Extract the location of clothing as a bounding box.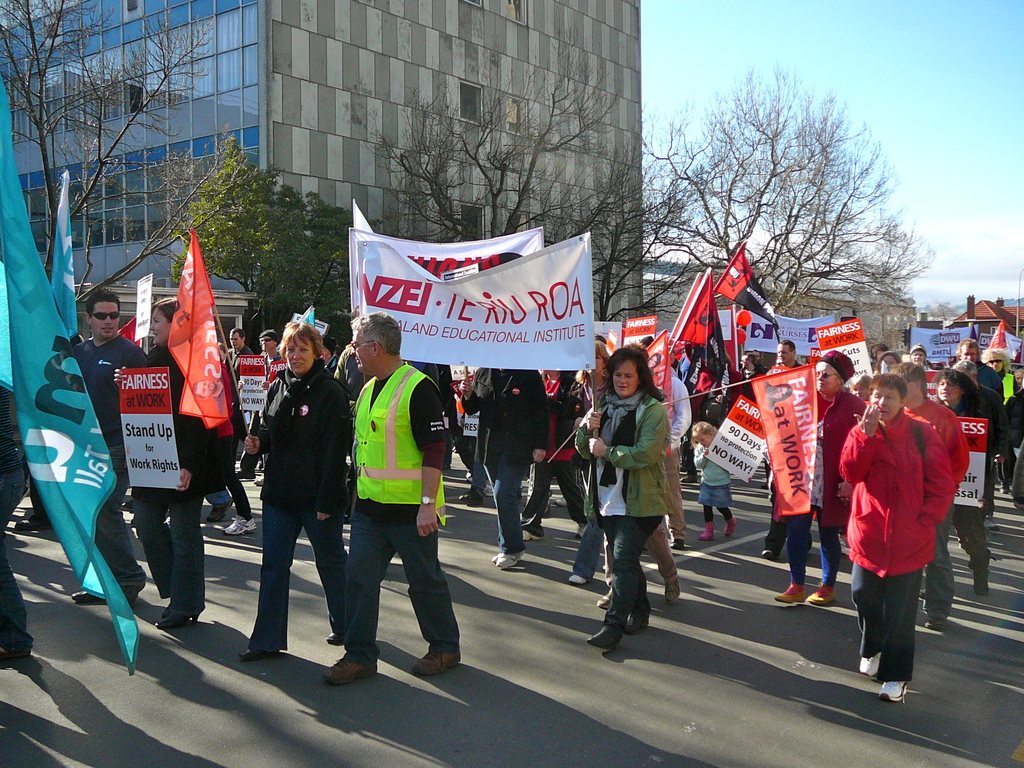
locate(669, 393, 692, 532).
